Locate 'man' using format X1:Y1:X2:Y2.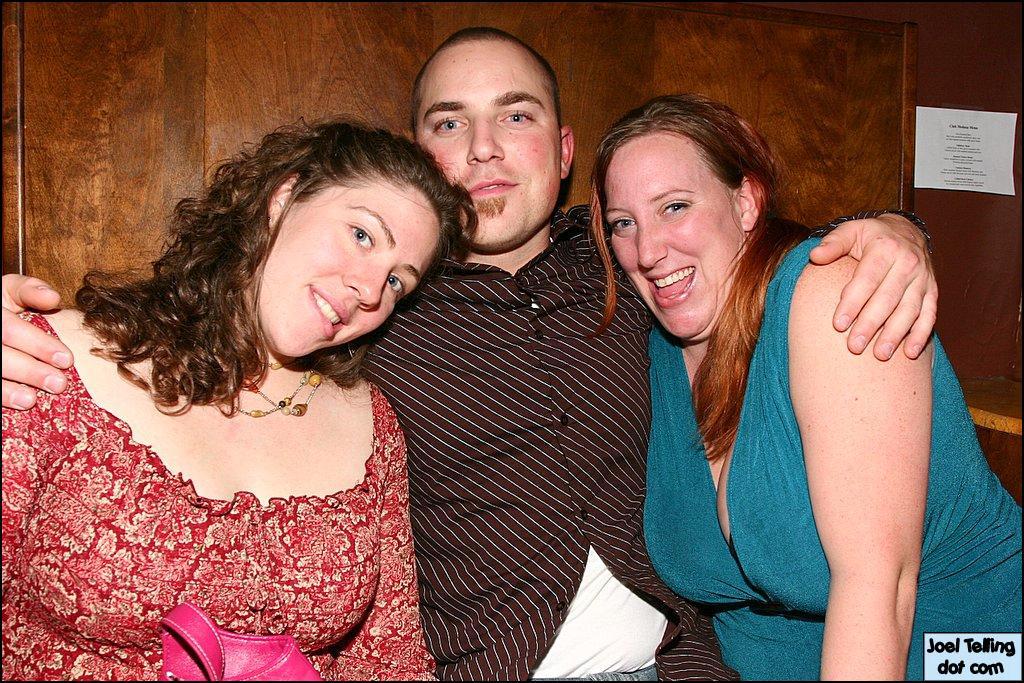
4:25:937:682.
